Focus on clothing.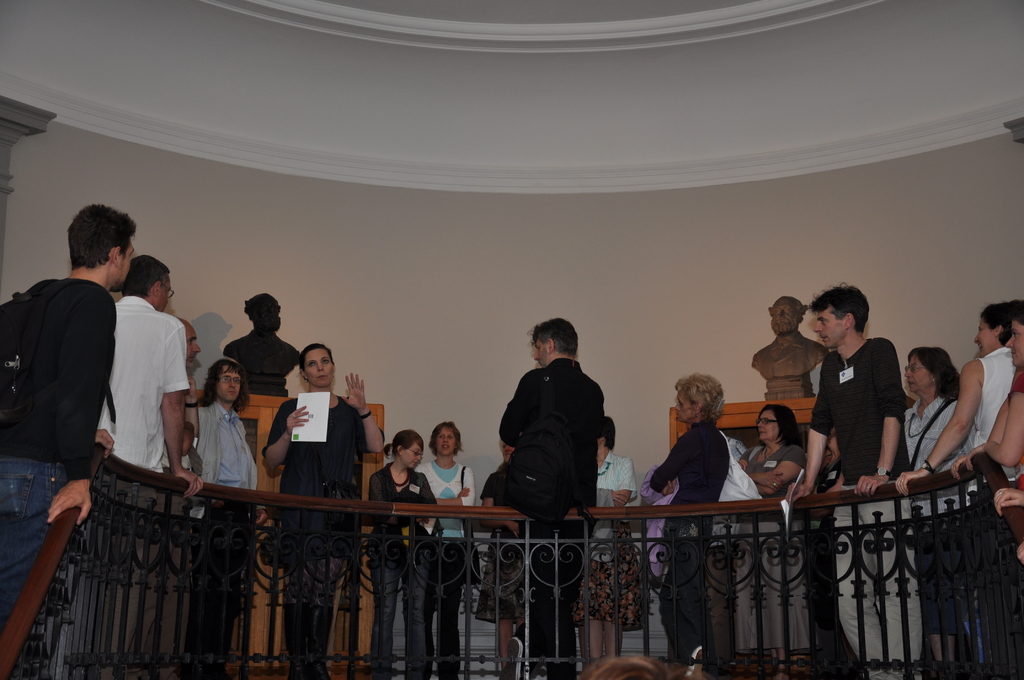
Focused at <box>973,342,1017,481</box>.
